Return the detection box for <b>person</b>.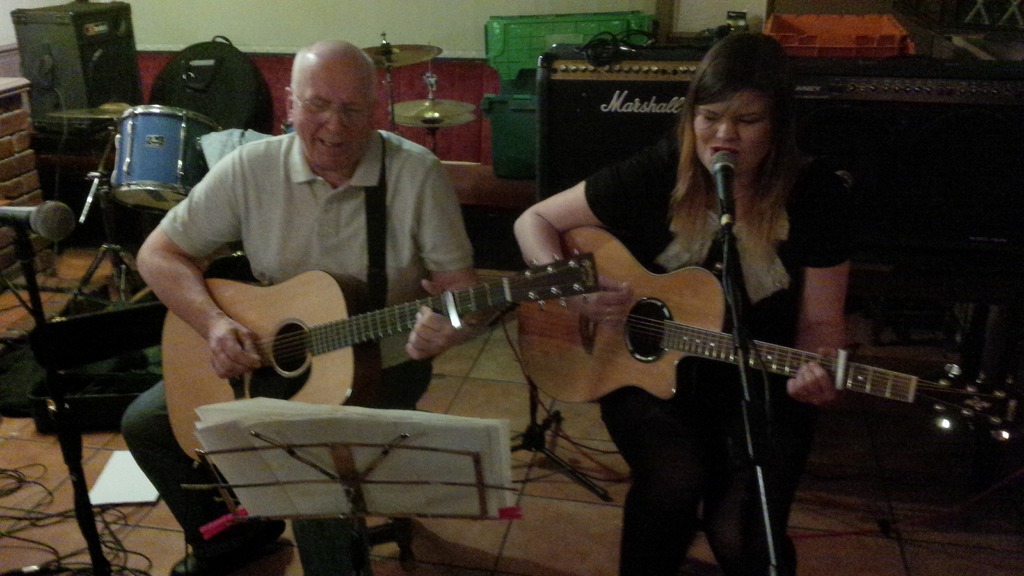
left=119, top=35, right=496, bottom=575.
